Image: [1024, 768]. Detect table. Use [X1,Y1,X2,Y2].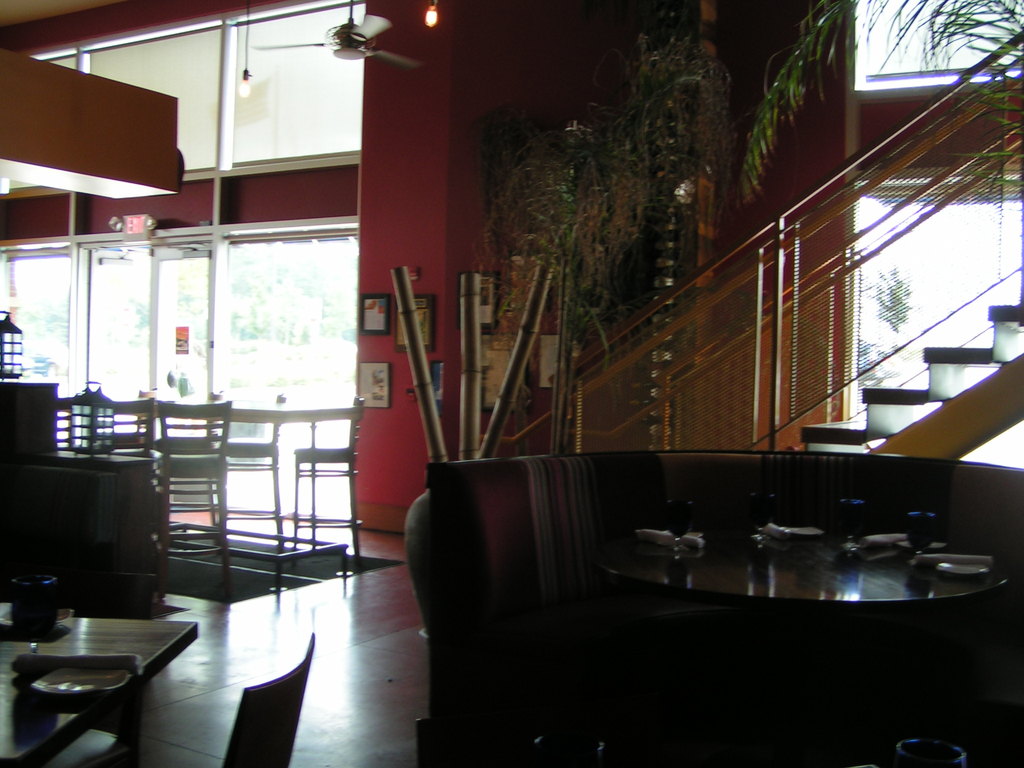
[589,528,1020,767].
